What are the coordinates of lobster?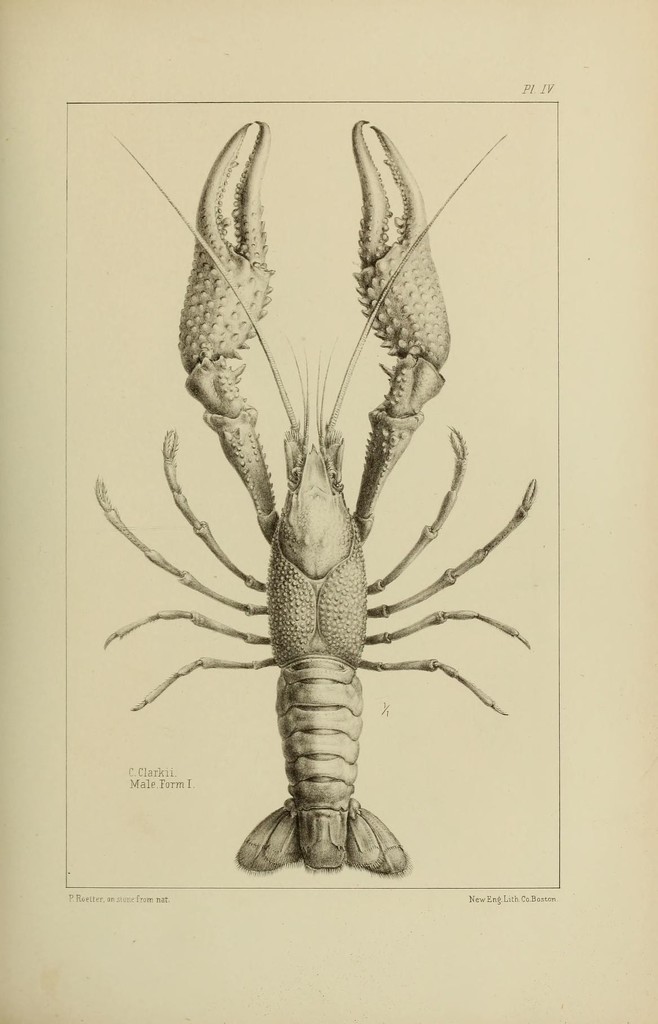
[88, 108, 537, 874].
